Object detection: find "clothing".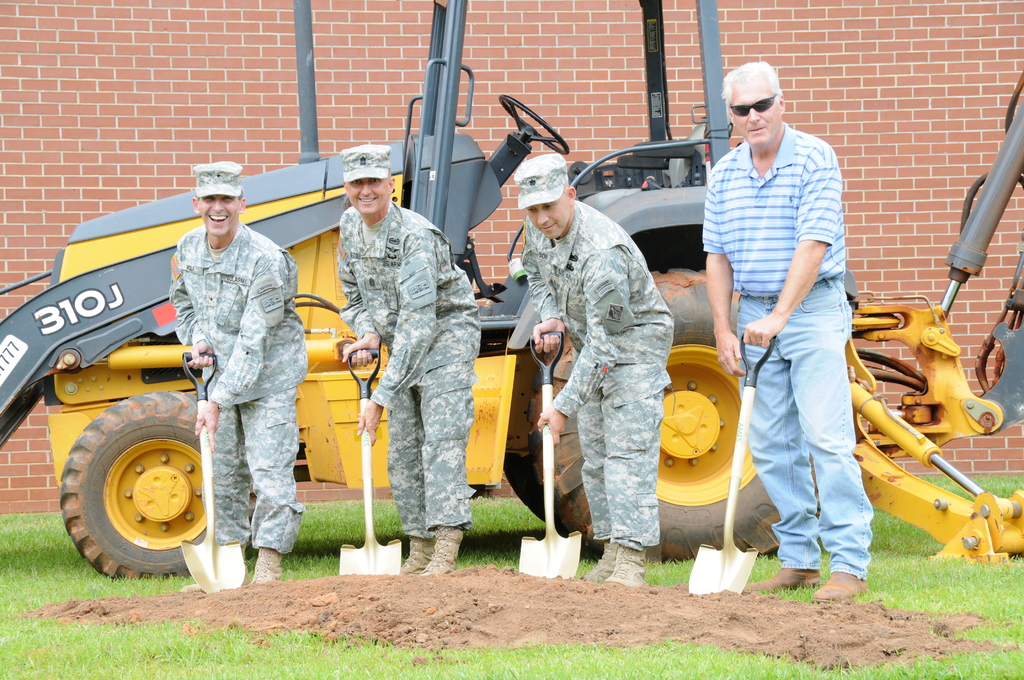
[172, 227, 308, 555].
